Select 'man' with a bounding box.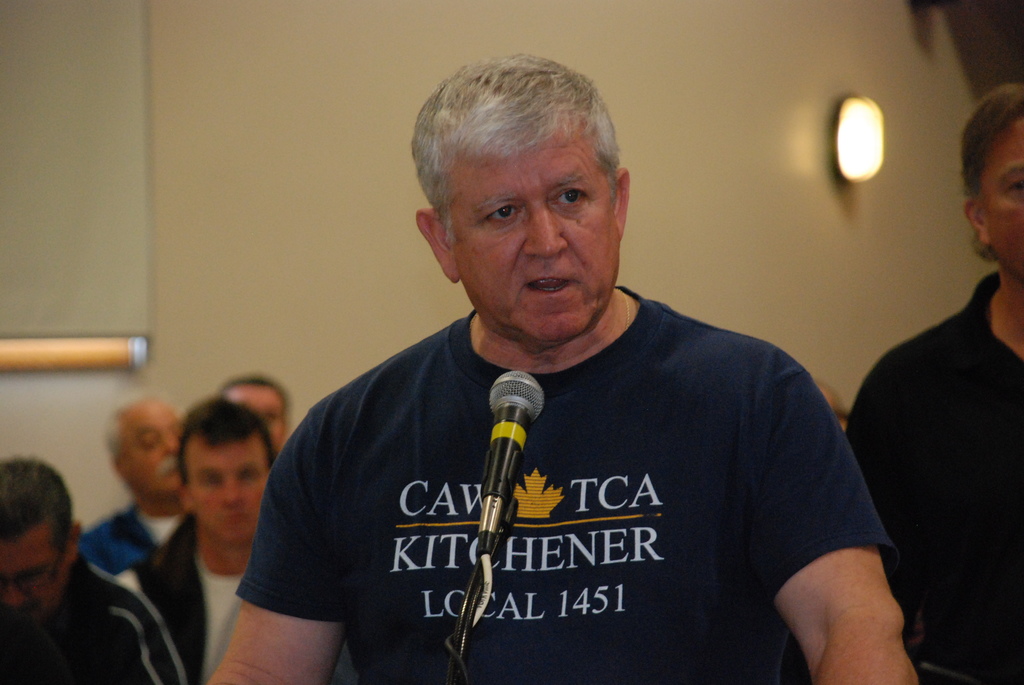
[left=0, top=454, right=193, bottom=684].
